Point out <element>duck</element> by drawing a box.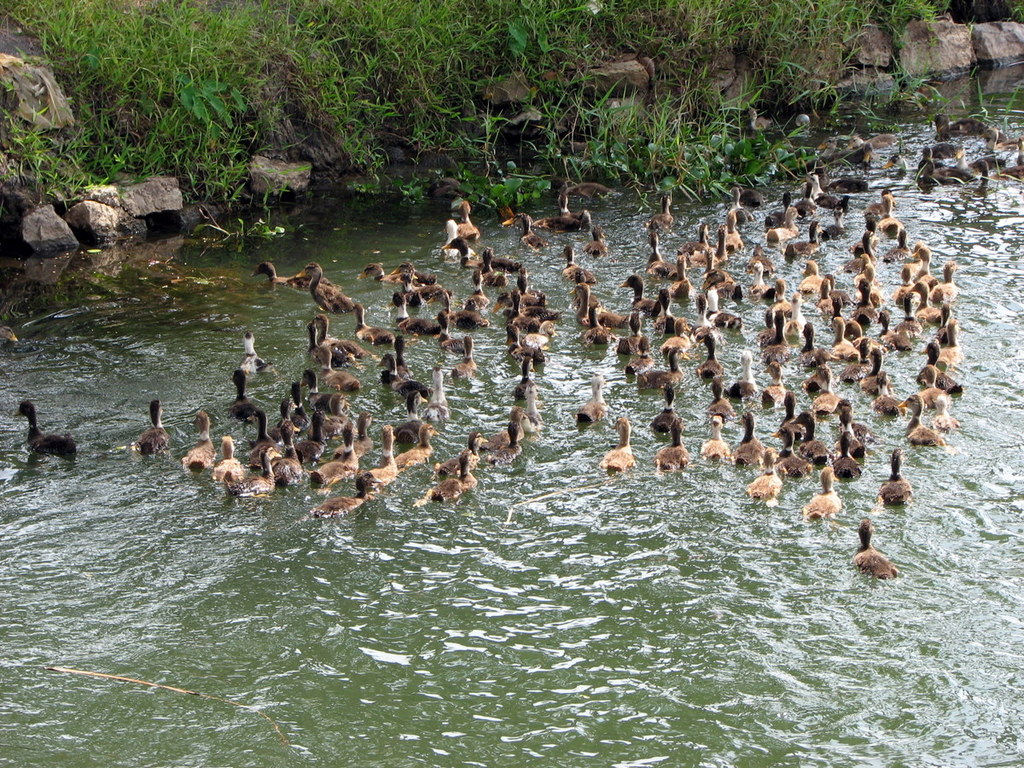
[109, 396, 173, 471].
